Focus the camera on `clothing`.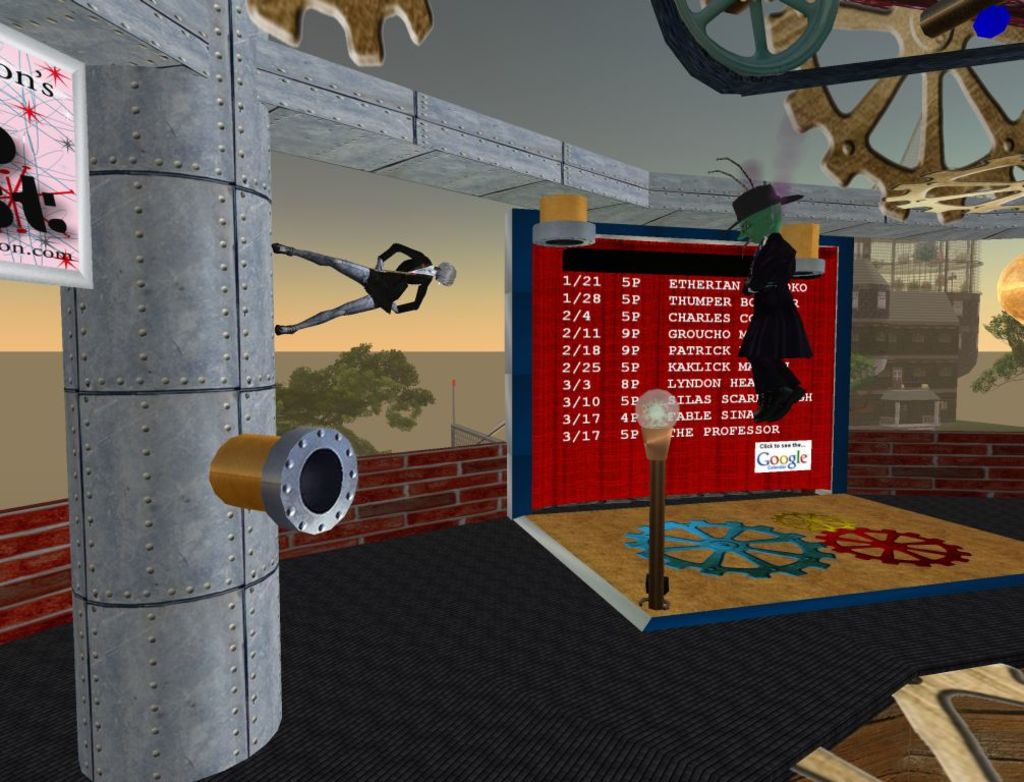
Focus region: select_region(360, 240, 439, 317).
